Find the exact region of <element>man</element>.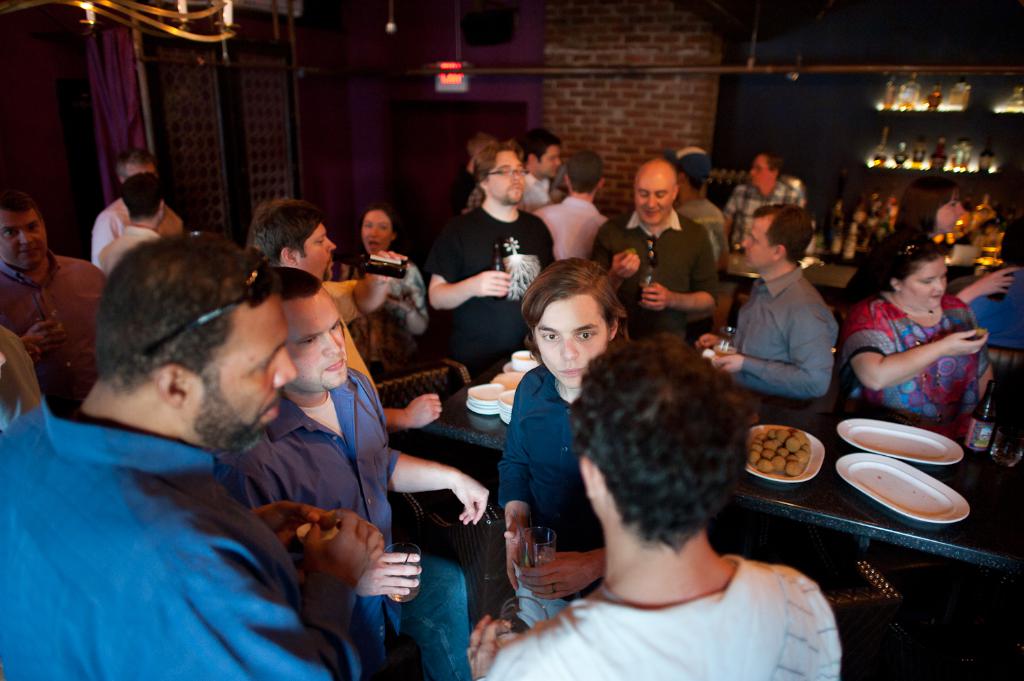
Exact region: {"x1": 692, "y1": 198, "x2": 845, "y2": 407}.
